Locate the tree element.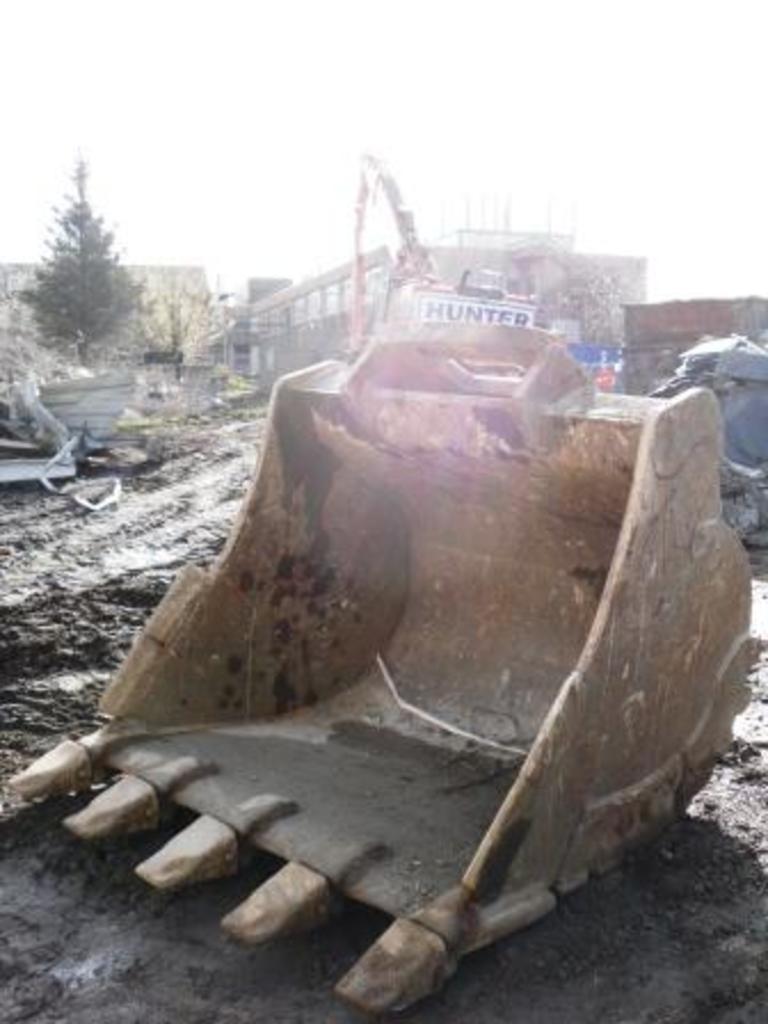
Element bbox: {"left": 137, "top": 272, "right": 240, "bottom": 370}.
